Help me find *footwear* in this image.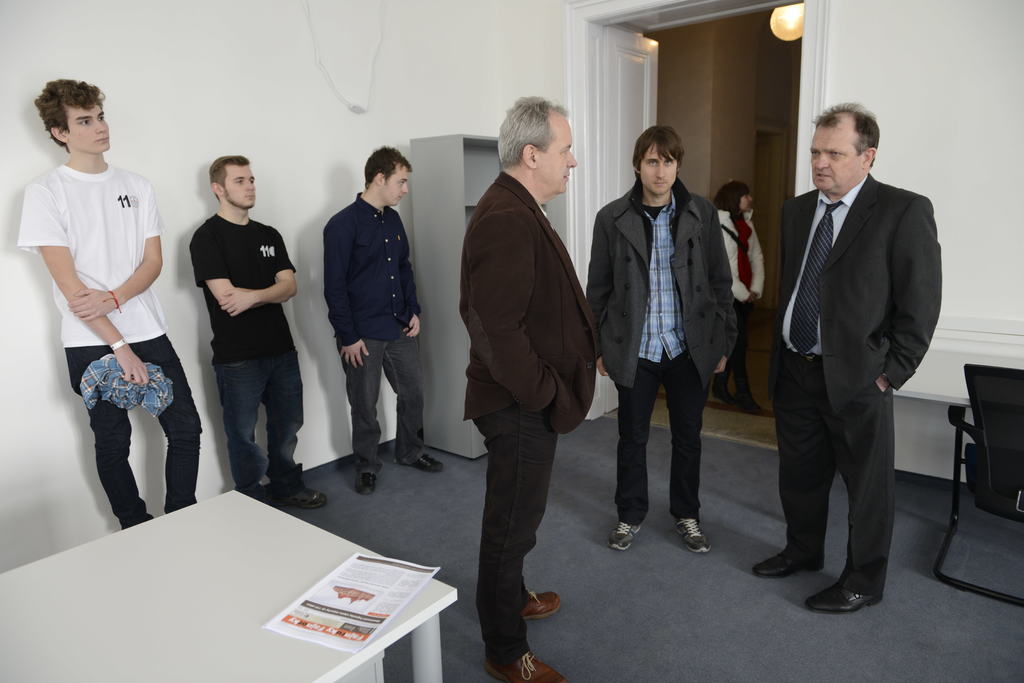
Found it: crop(675, 517, 711, 554).
